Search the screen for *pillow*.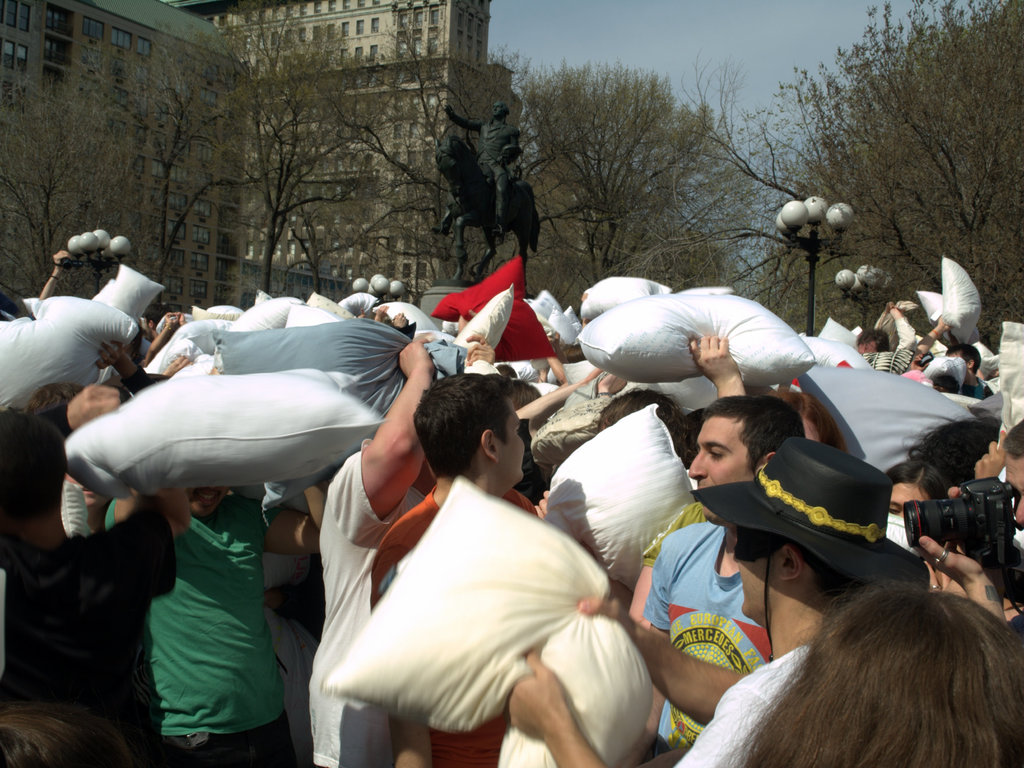
Found at <bbox>799, 361, 993, 470</bbox>.
